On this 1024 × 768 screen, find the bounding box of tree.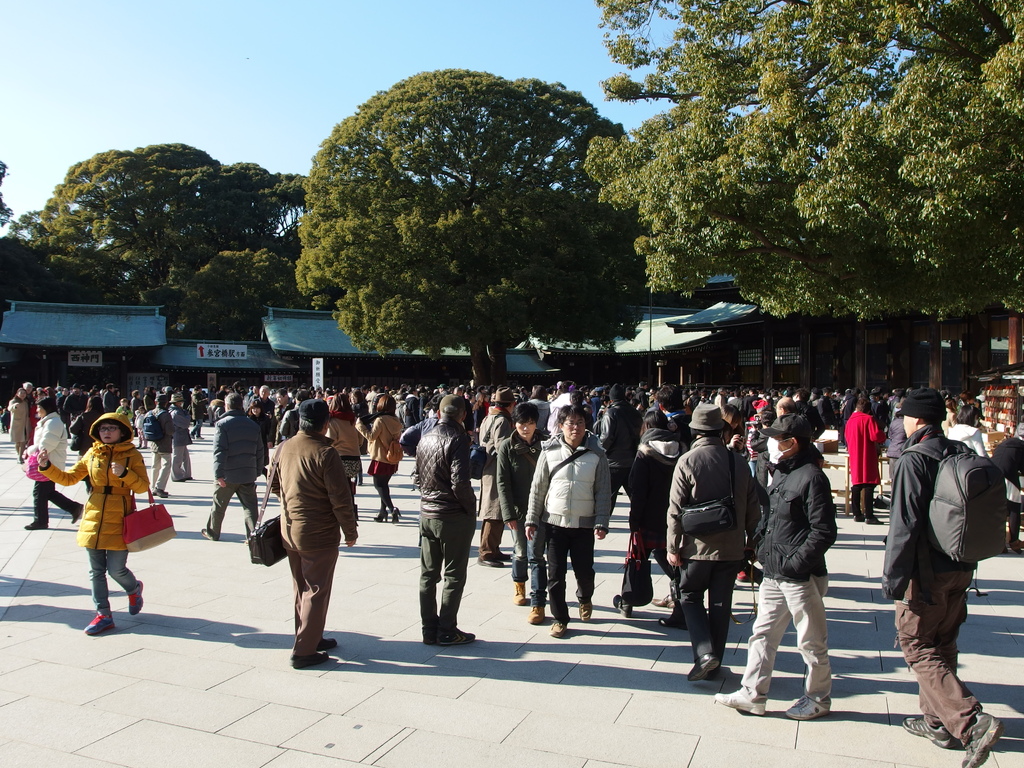
Bounding box: (left=270, top=63, right=675, bottom=374).
